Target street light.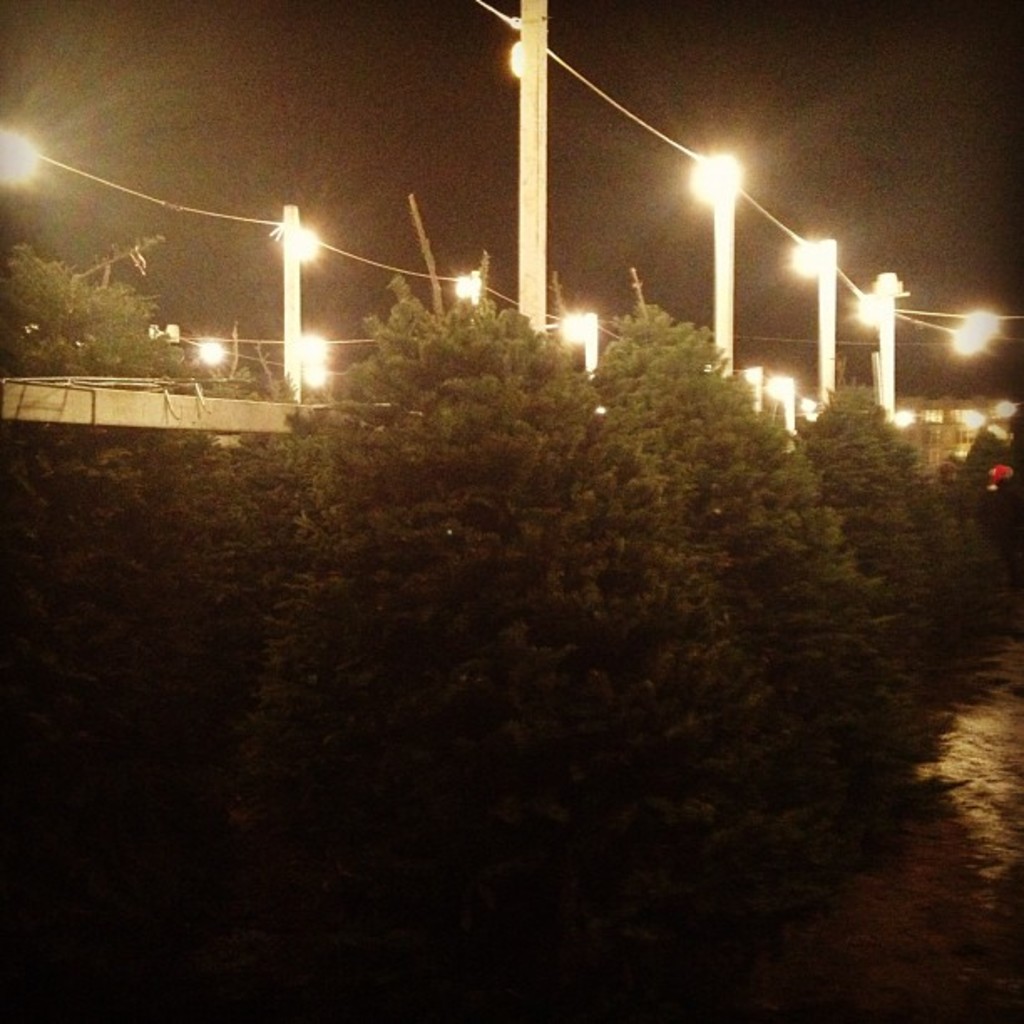
Target region: select_region(684, 147, 745, 376).
